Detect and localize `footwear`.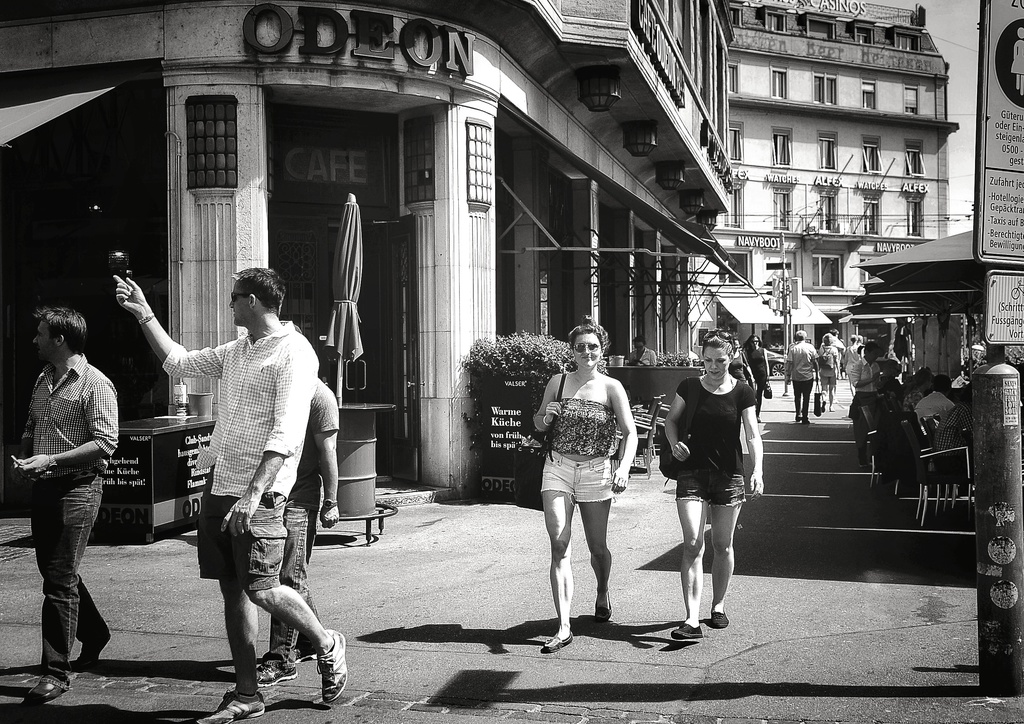
Localized at left=26, top=675, right=68, bottom=707.
